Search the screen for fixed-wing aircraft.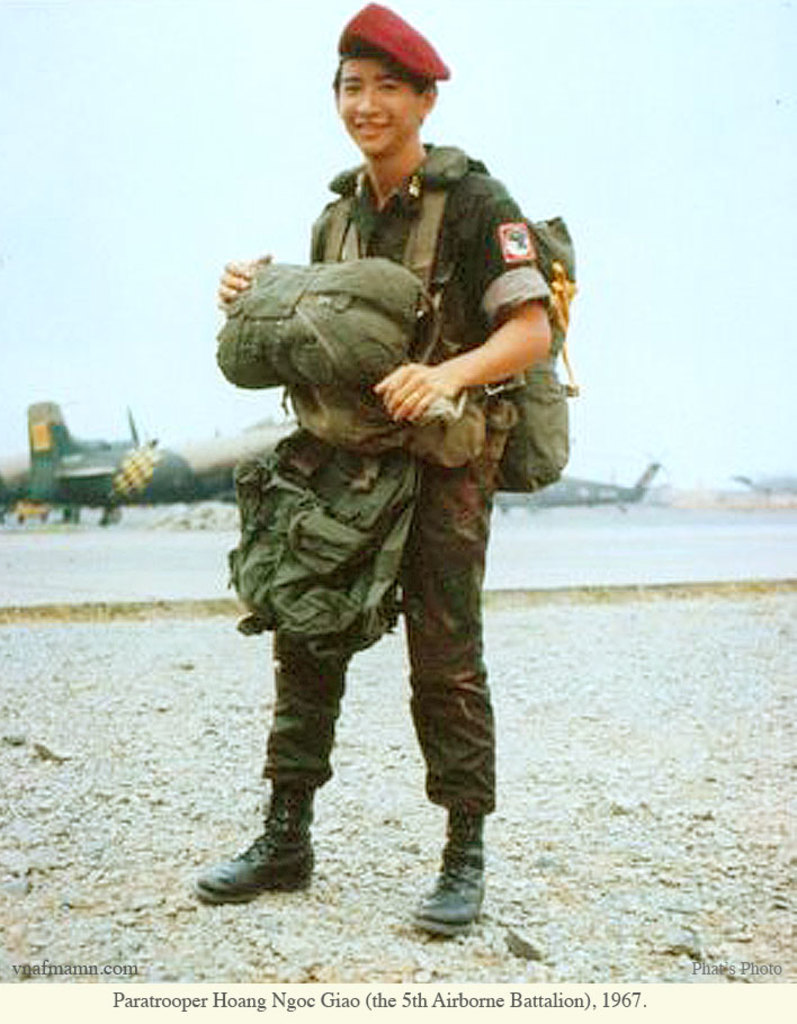
Found at x1=8, y1=396, x2=303, y2=530.
